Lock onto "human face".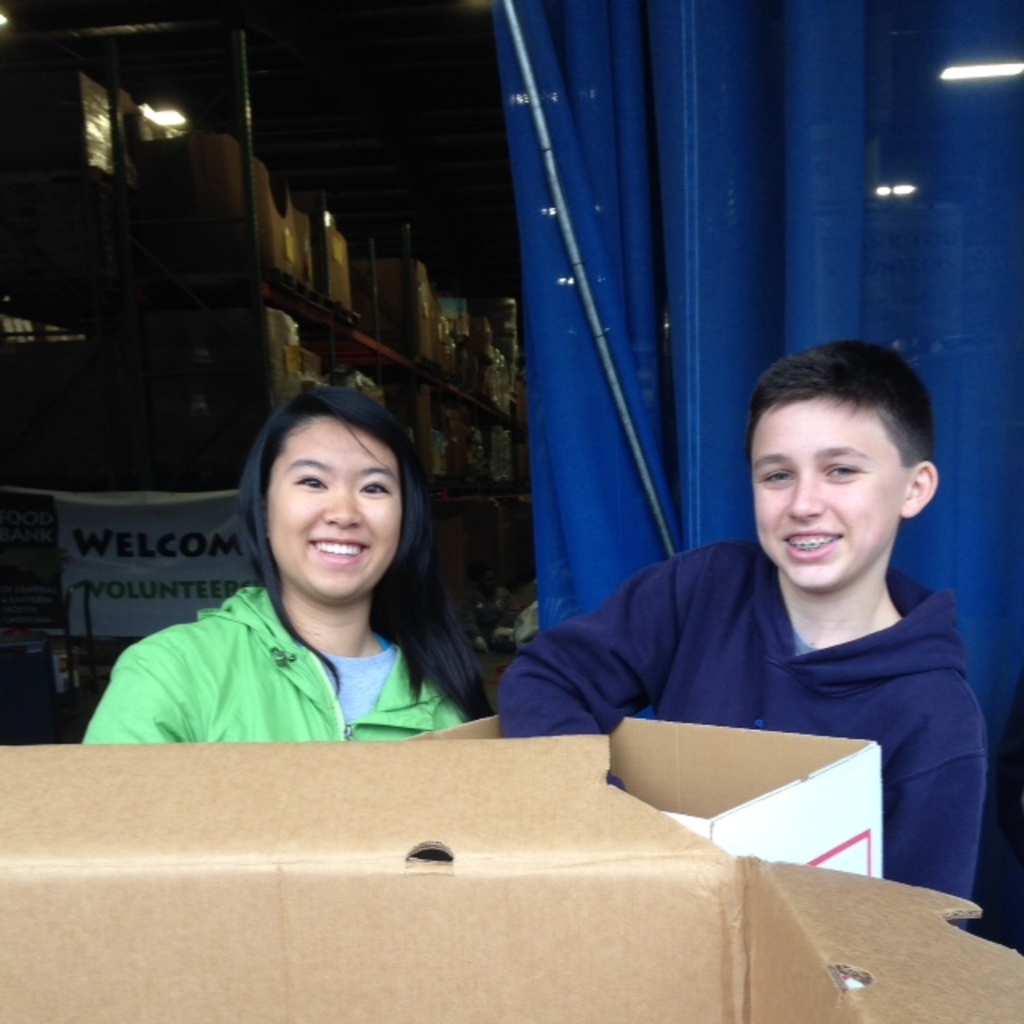
Locked: 752, 394, 912, 587.
